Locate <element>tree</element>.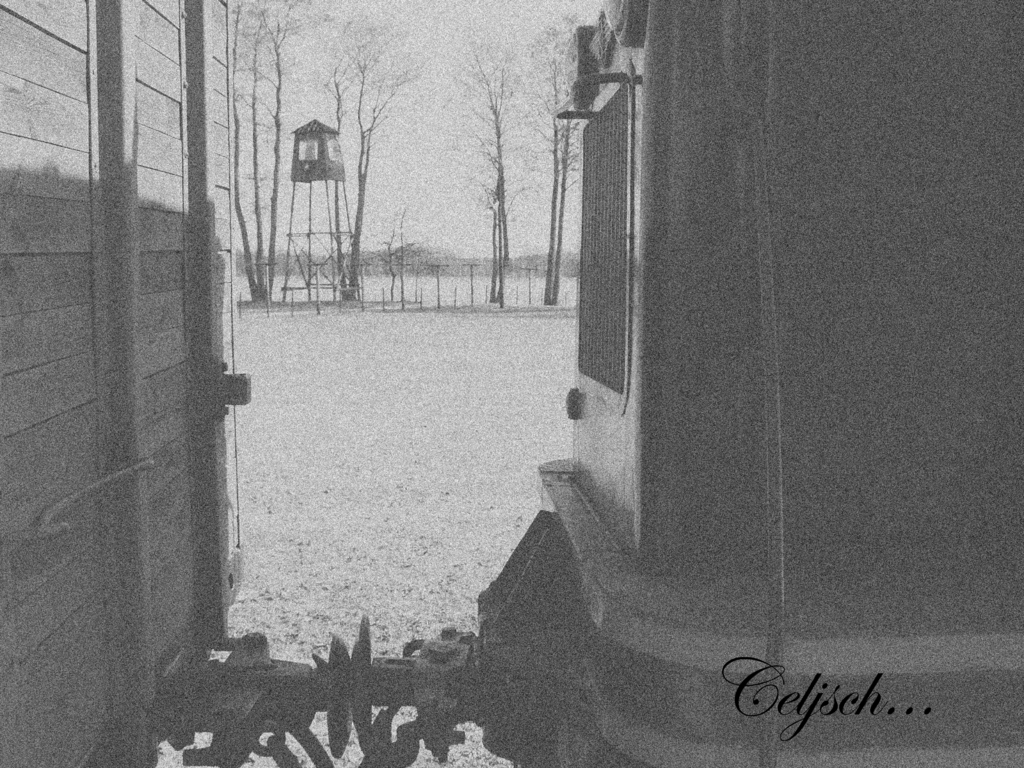
Bounding box: [454, 41, 546, 308].
